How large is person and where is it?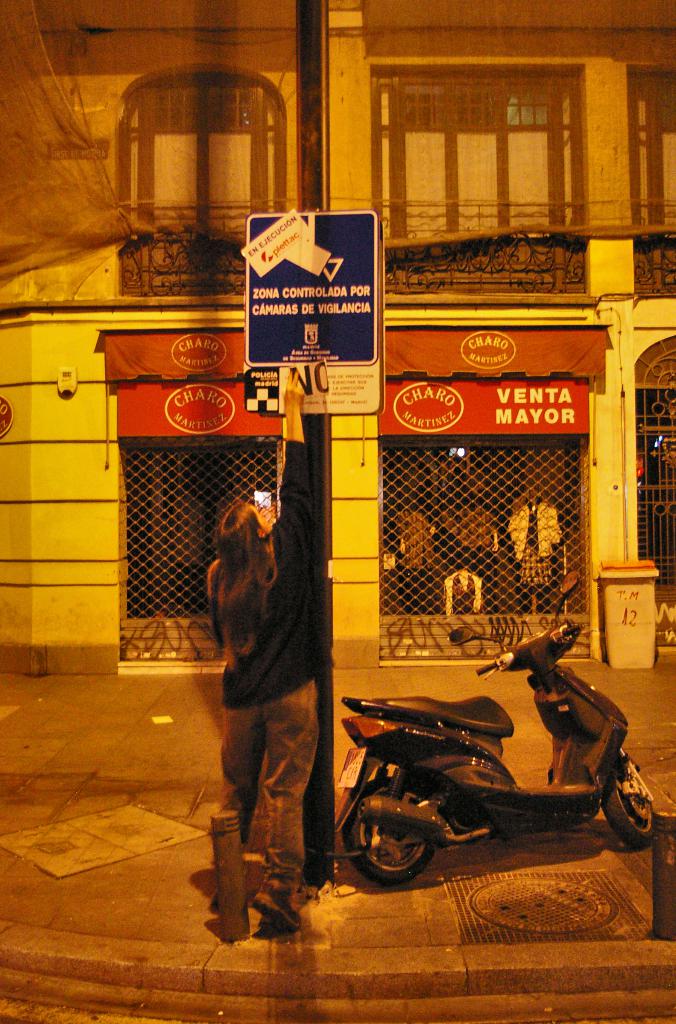
Bounding box: pyautogui.locateOnScreen(198, 364, 329, 938).
